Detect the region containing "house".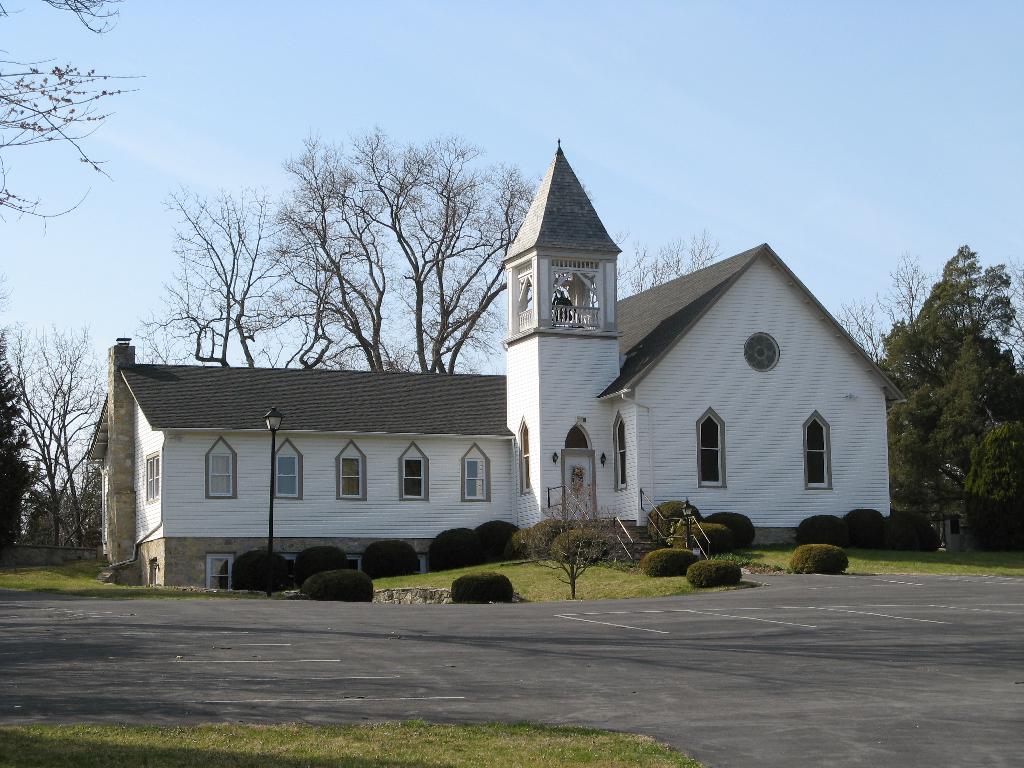
region(195, 198, 877, 595).
